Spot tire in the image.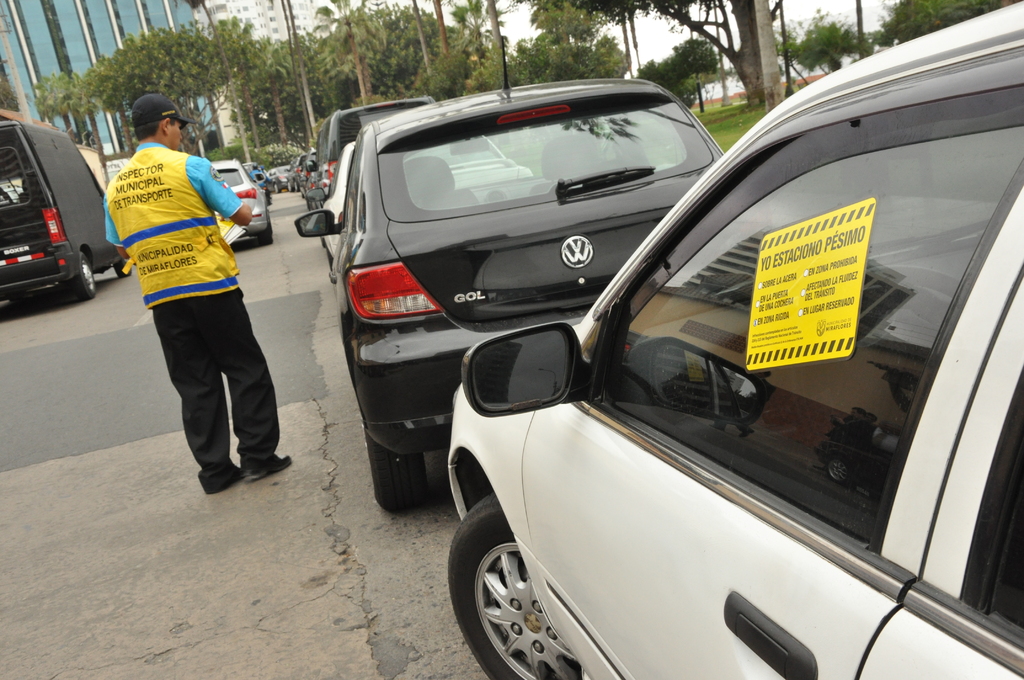
tire found at 61/245/96/298.
